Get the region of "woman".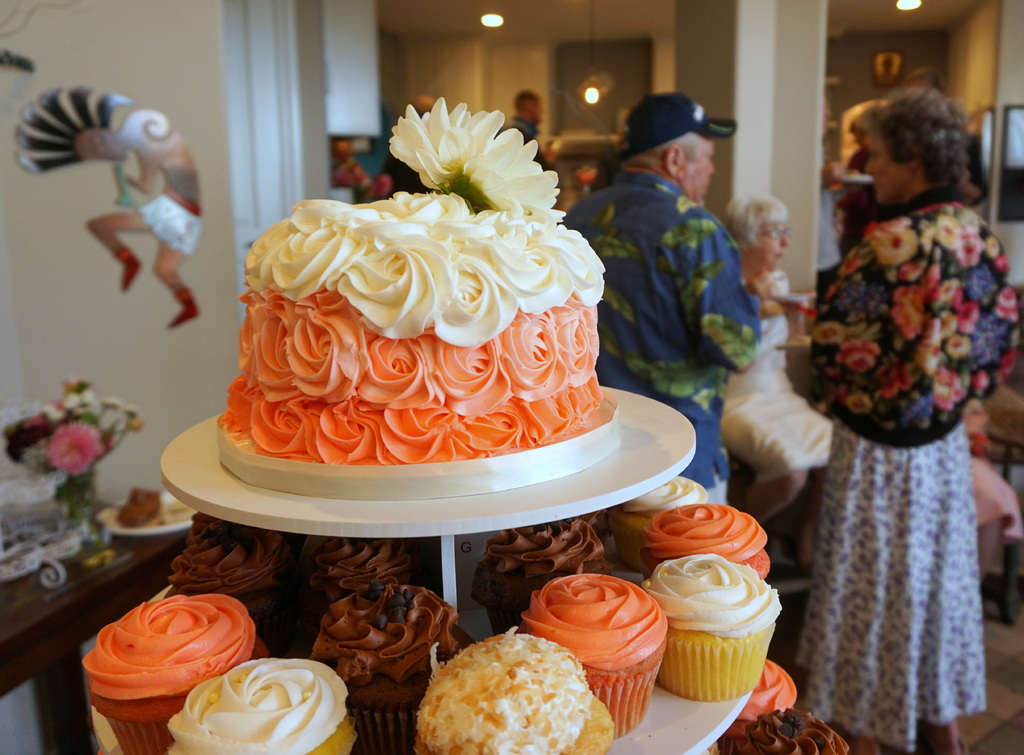
x1=767, y1=79, x2=1021, y2=754.
